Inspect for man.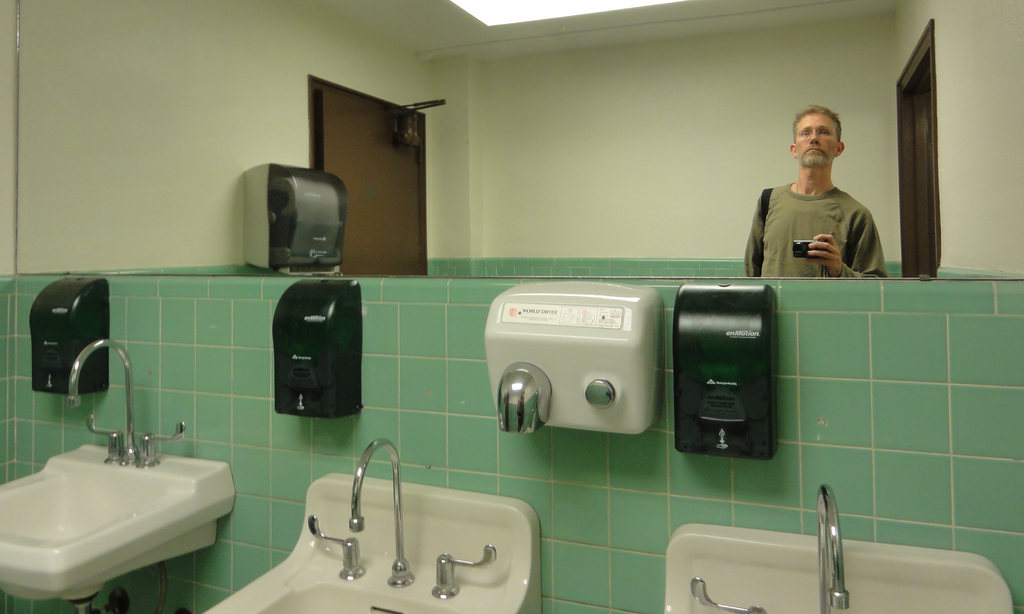
Inspection: <bbox>742, 118, 898, 287</bbox>.
